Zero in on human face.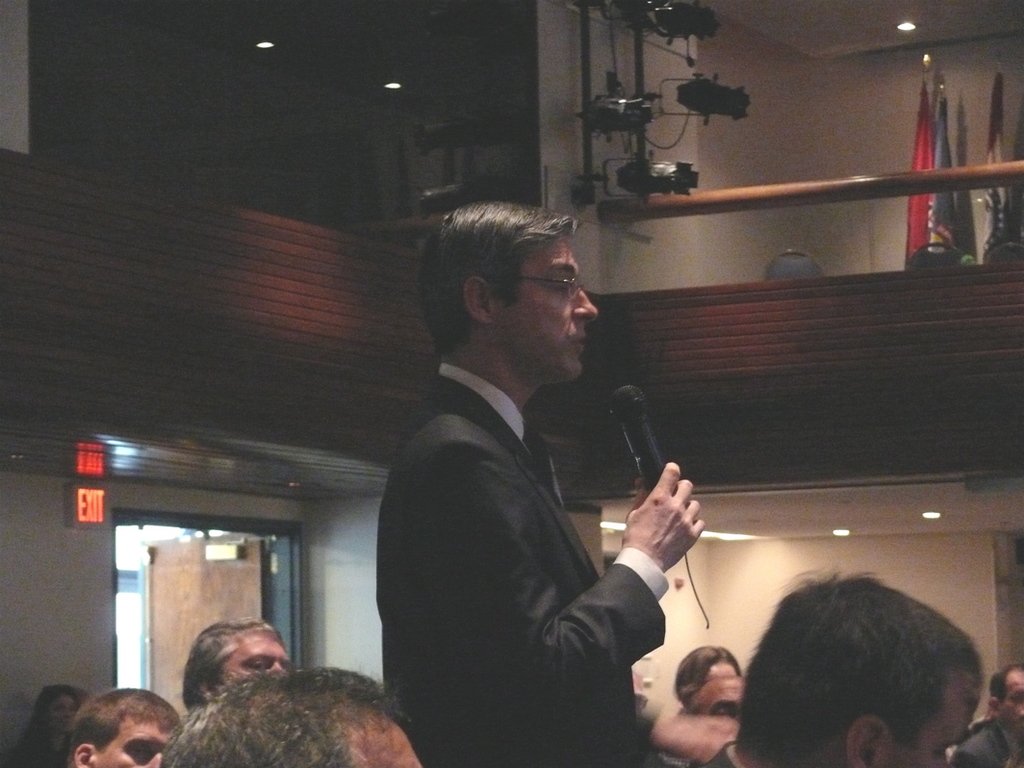
Zeroed in: bbox(355, 724, 424, 767).
